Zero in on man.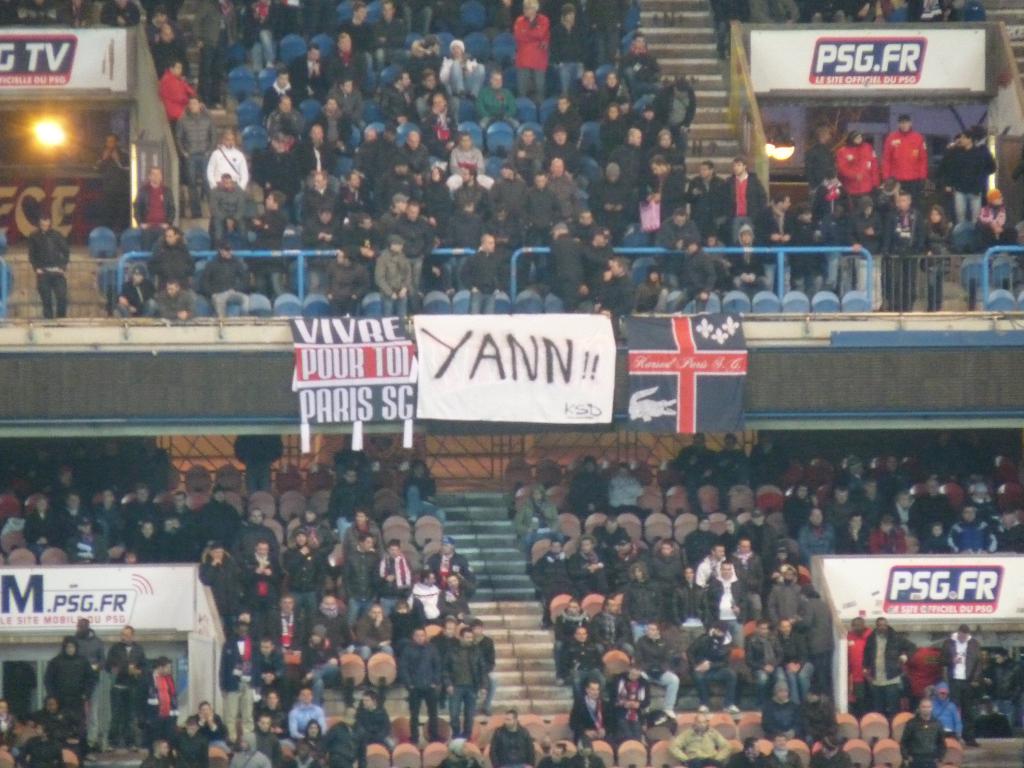
Zeroed in: box(145, 657, 179, 725).
